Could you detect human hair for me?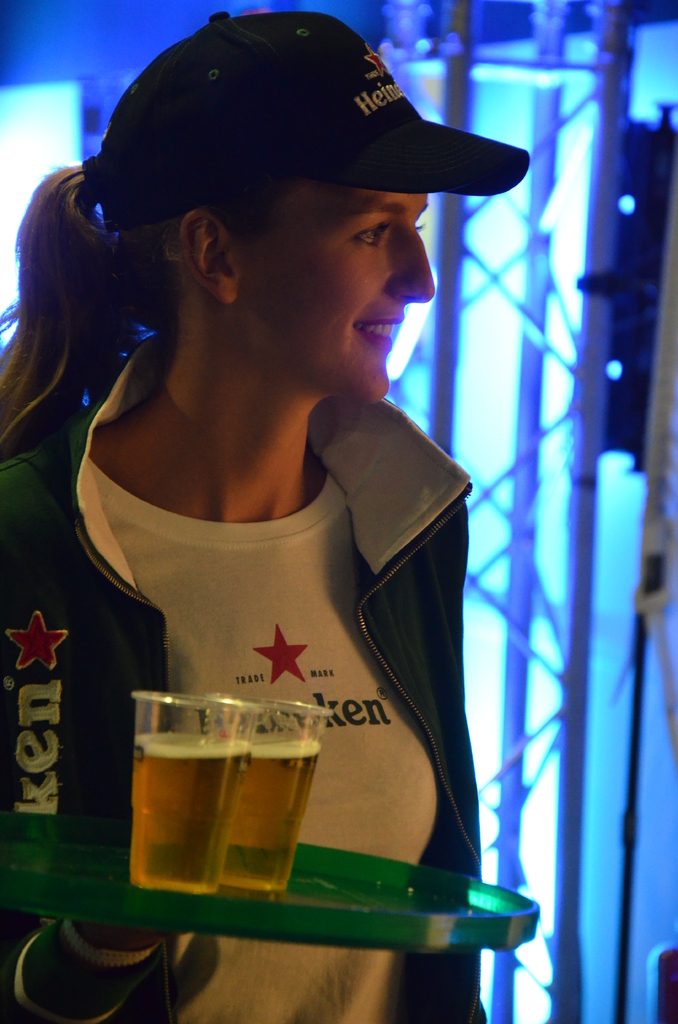
Detection result: bbox=[0, 159, 292, 449].
